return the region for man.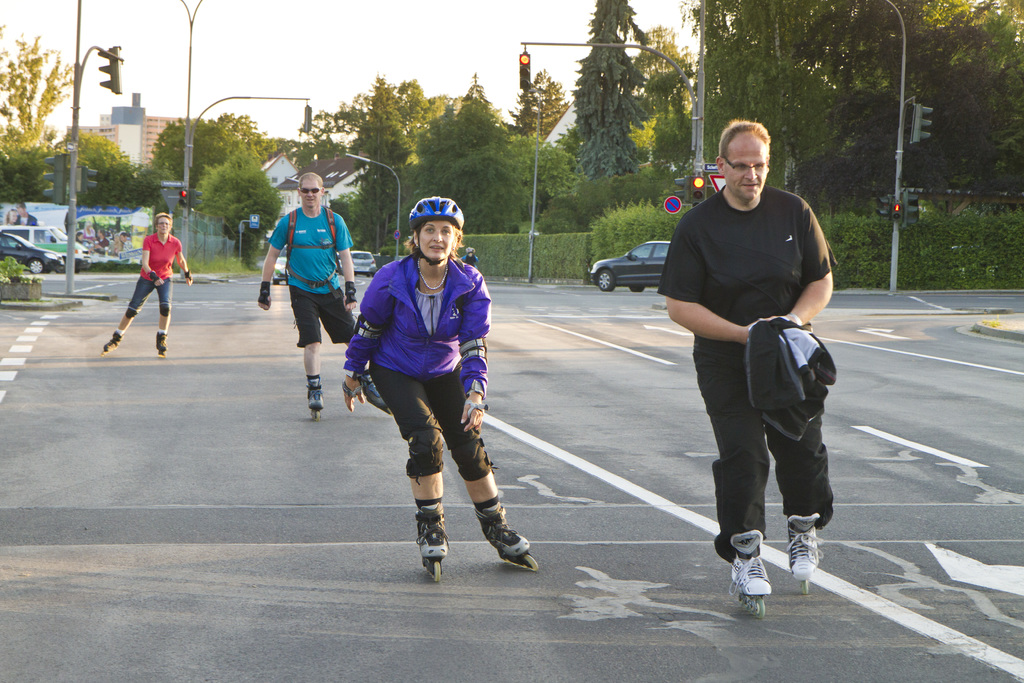
x1=249, y1=169, x2=378, y2=419.
